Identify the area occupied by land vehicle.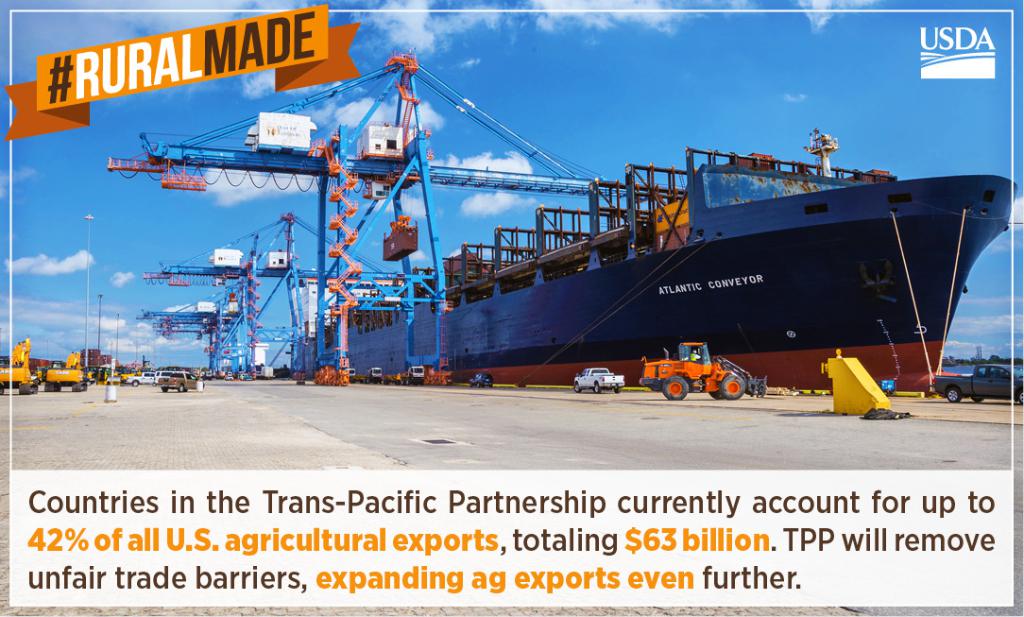
Area: bbox=[42, 349, 91, 393].
